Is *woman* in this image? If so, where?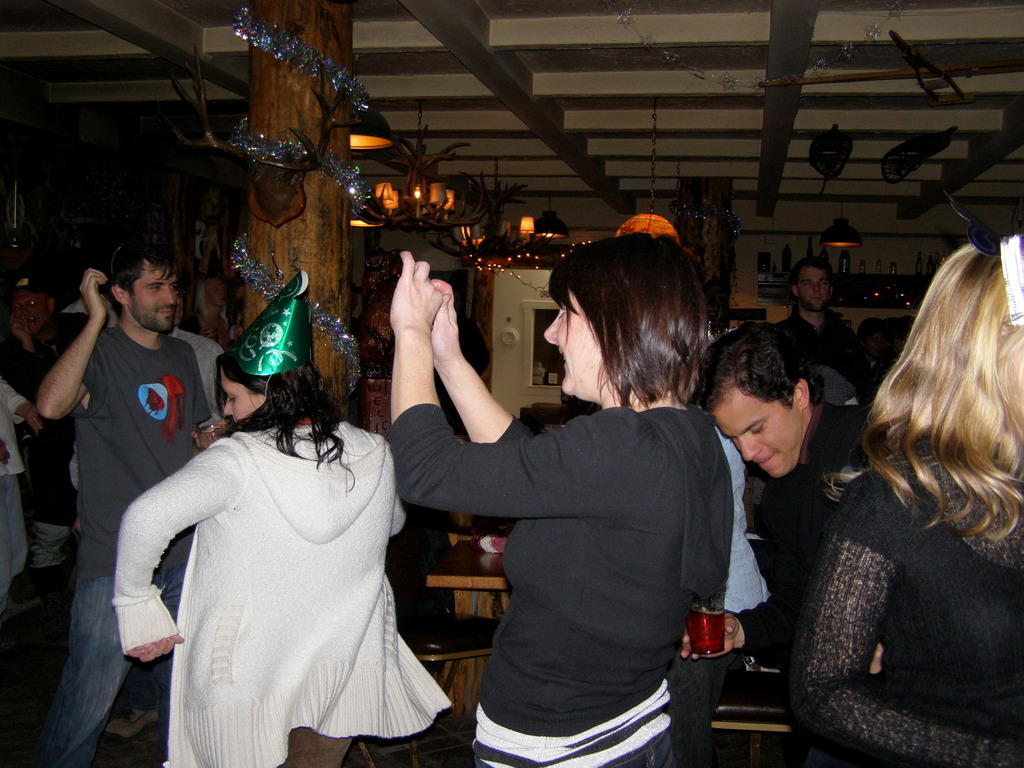
Yes, at <region>388, 233, 765, 767</region>.
